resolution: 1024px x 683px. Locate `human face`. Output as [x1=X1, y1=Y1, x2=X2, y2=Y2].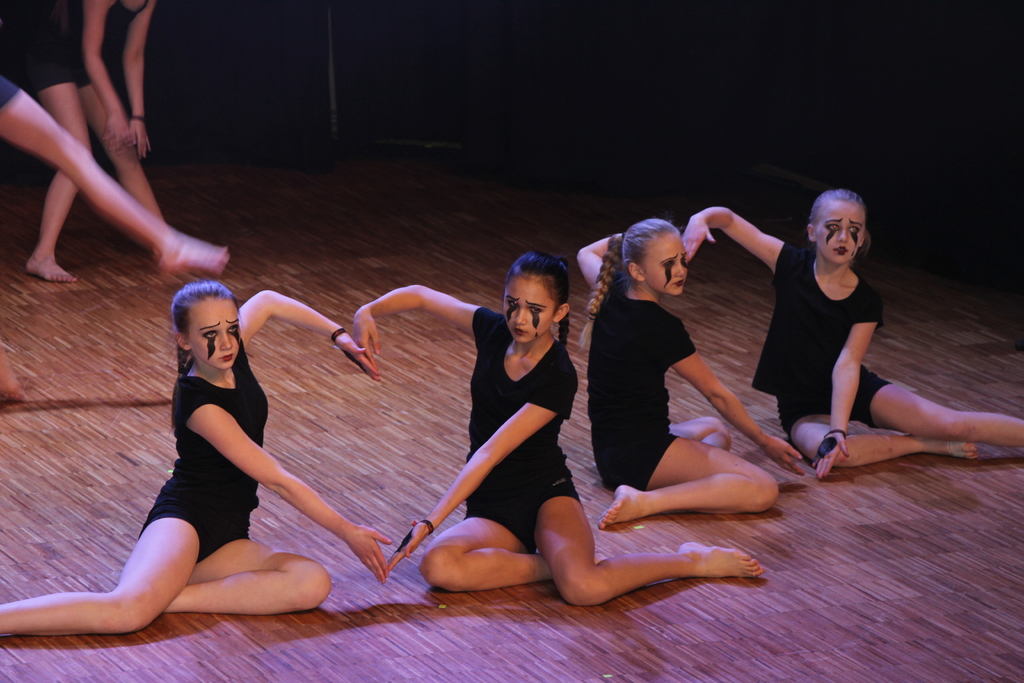
[x1=642, y1=236, x2=688, y2=298].
